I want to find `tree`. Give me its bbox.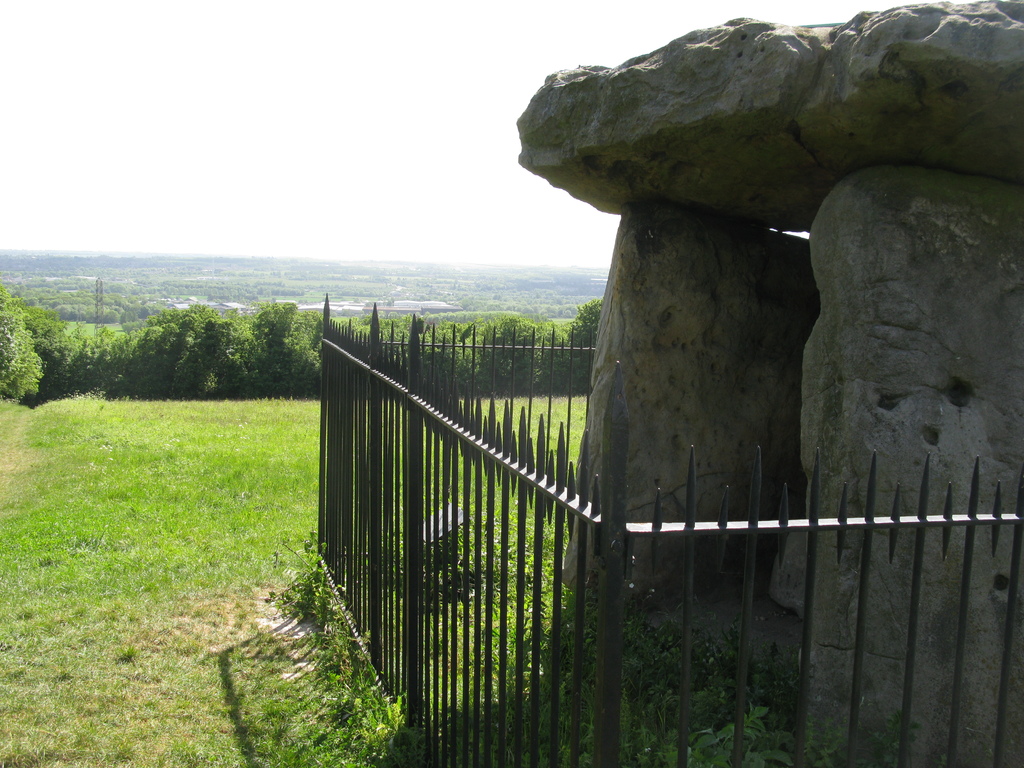
(562,298,603,385).
